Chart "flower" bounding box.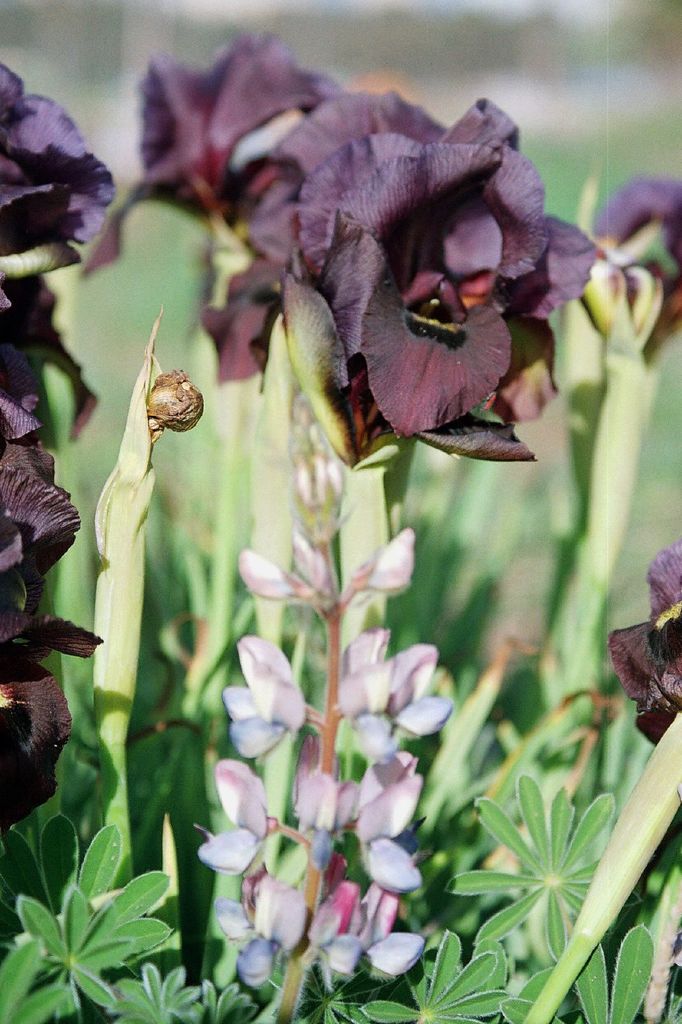
Charted: region(214, 637, 313, 778).
